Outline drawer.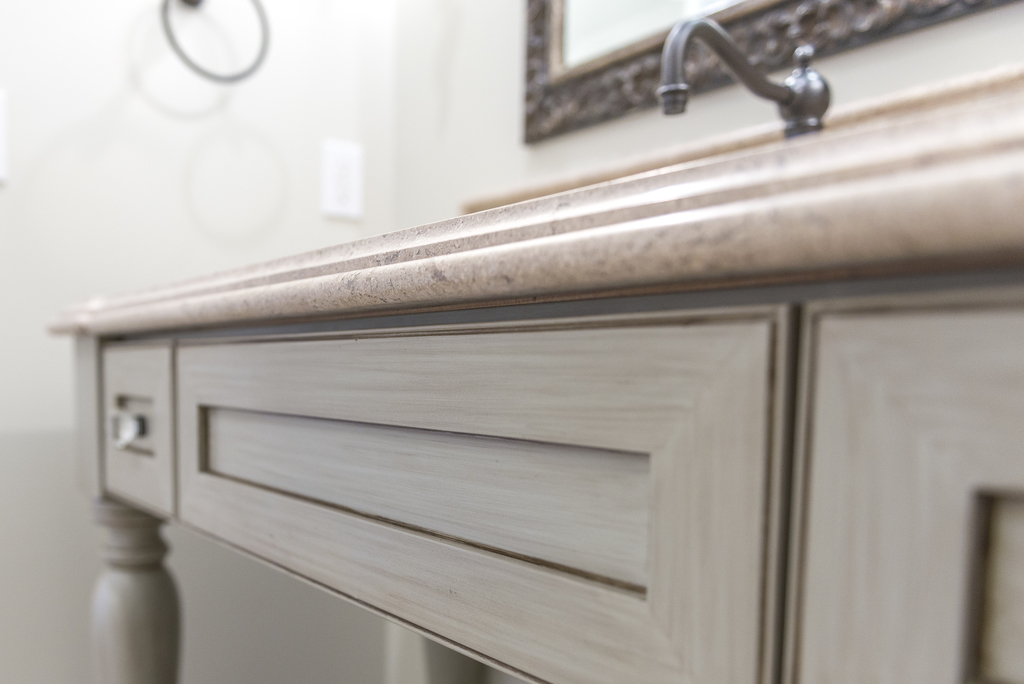
Outline: [x1=94, y1=341, x2=175, y2=516].
